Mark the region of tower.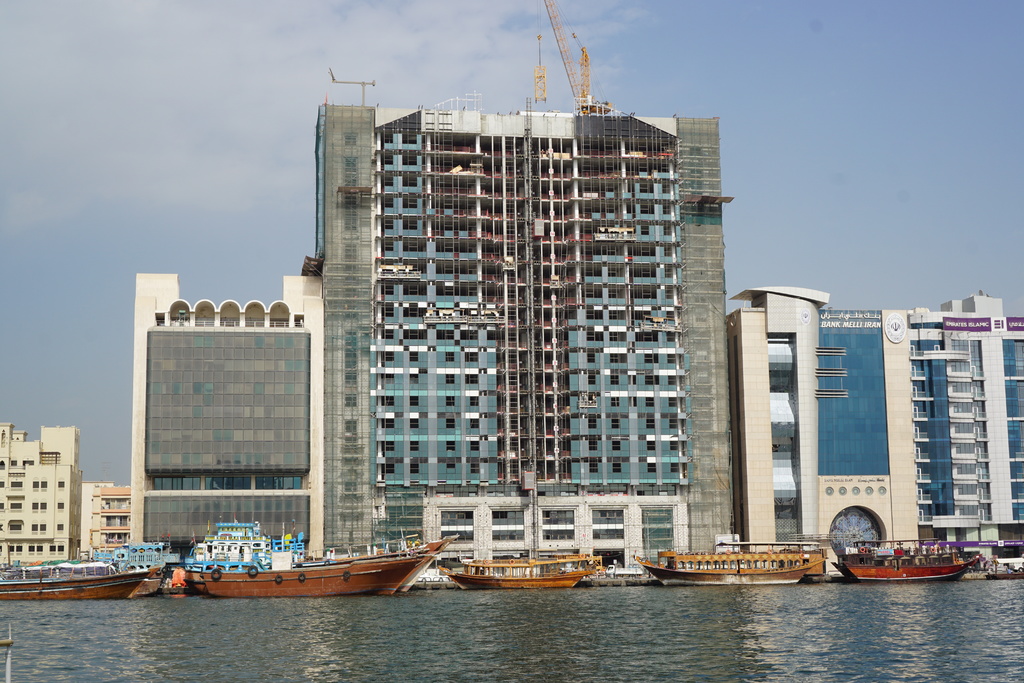
Region: crop(307, 95, 752, 594).
